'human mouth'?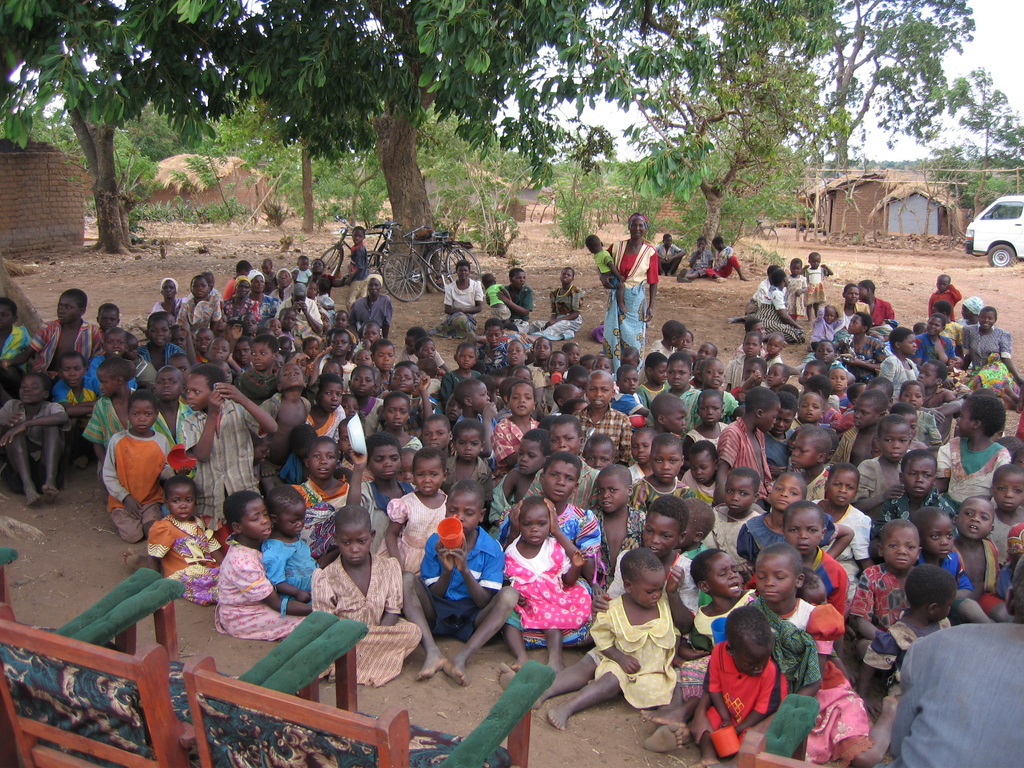
672:381:680:388
